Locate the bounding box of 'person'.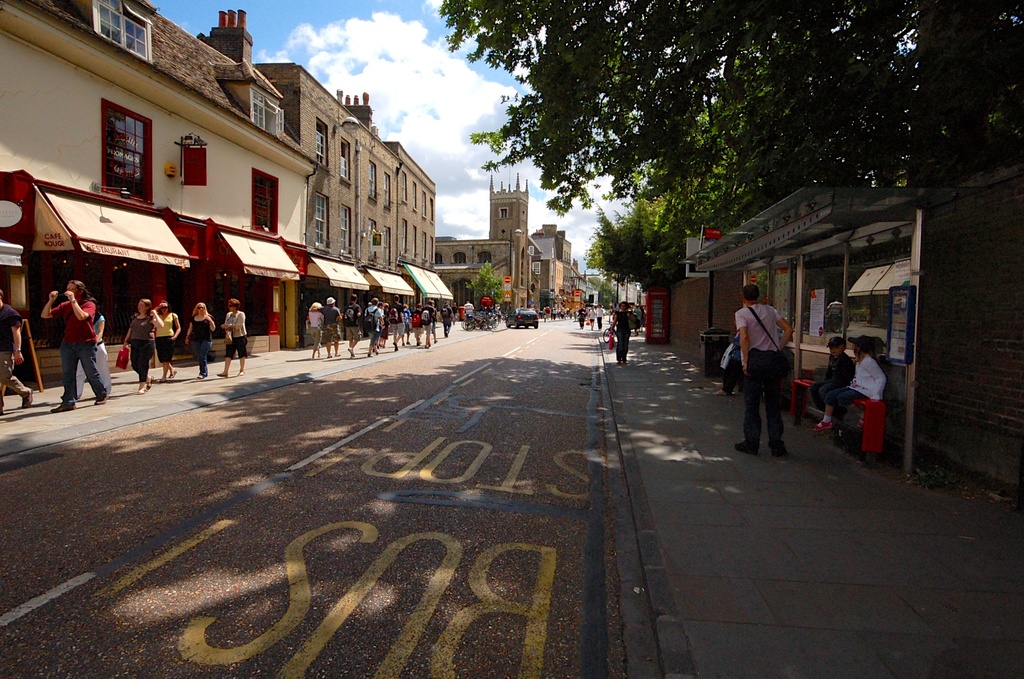
Bounding box: x1=0 y1=291 x2=35 y2=416.
